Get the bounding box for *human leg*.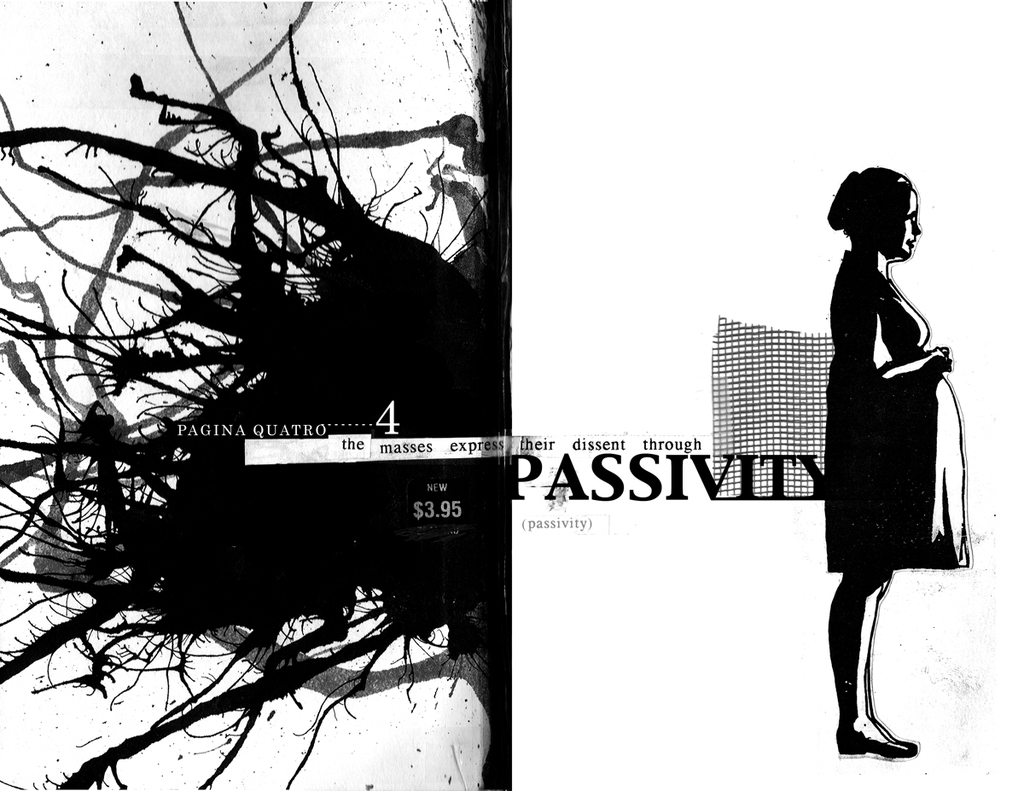
x1=861, y1=570, x2=919, y2=760.
